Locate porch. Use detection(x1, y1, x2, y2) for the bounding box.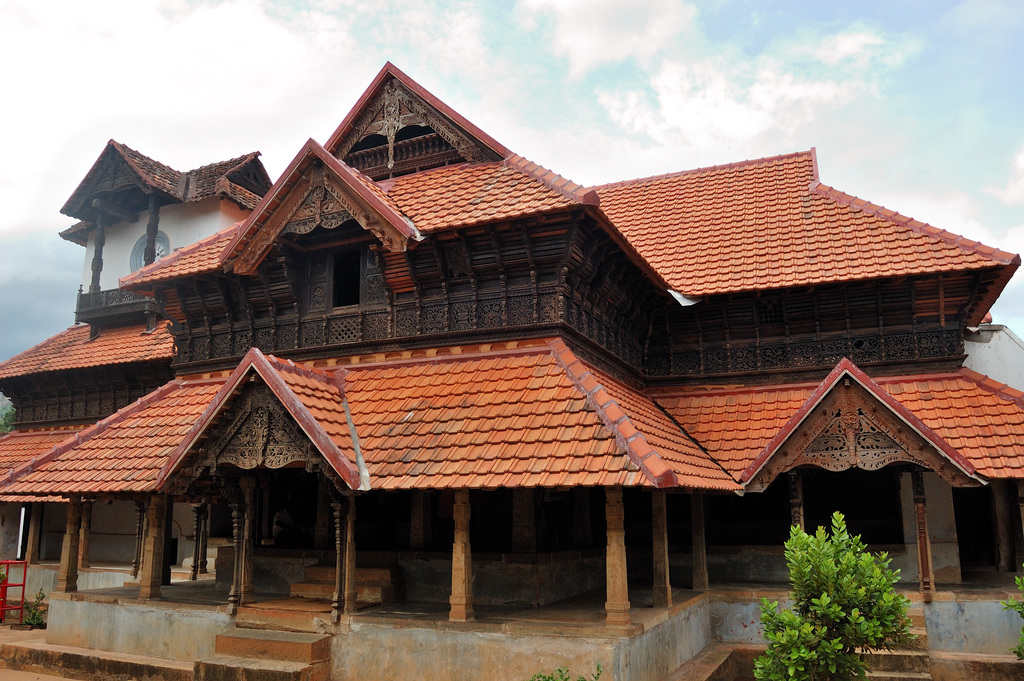
detection(163, 283, 583, 367).
